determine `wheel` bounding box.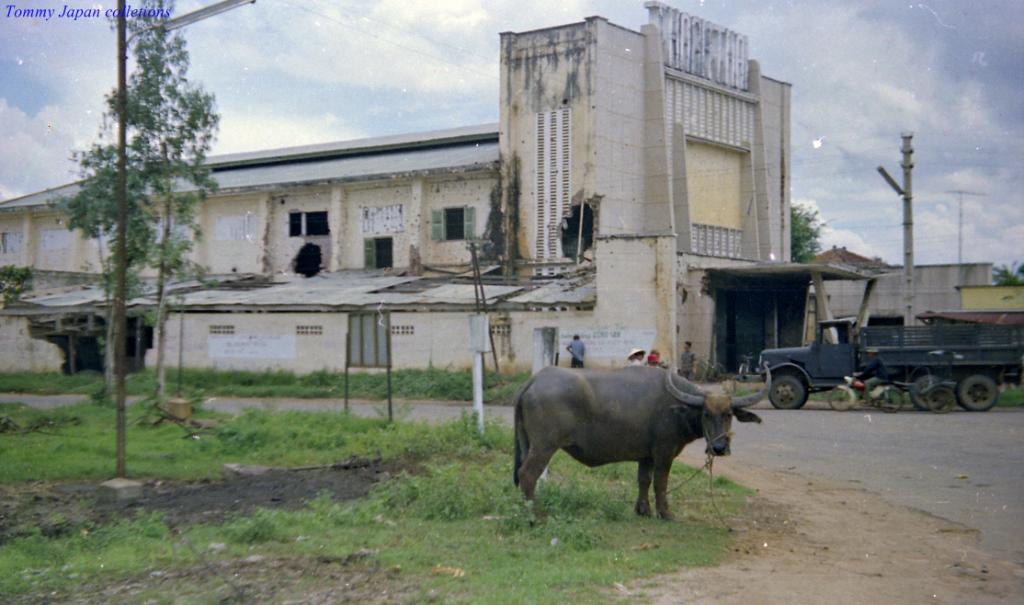
Determined: {"x1": 960, "y1": 375, "x2": 999, "y2": 411}.
